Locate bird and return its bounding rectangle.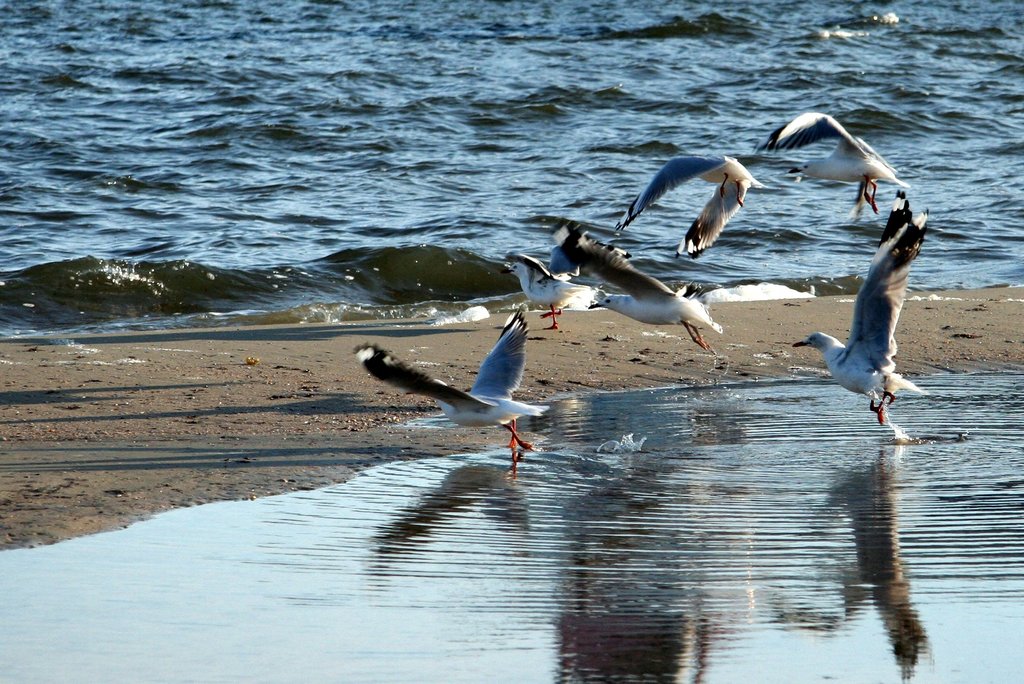
l=772, t=106, r=909, b=200.
